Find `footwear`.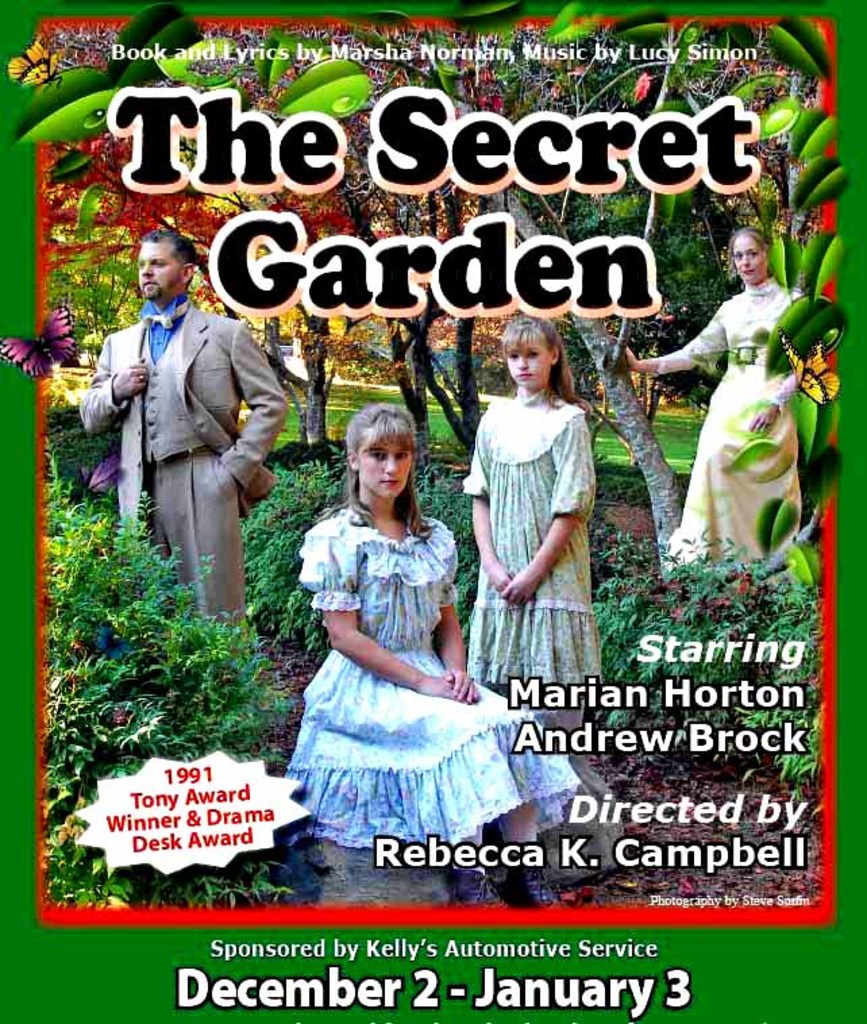
<box>504,862,556,906</box>.
